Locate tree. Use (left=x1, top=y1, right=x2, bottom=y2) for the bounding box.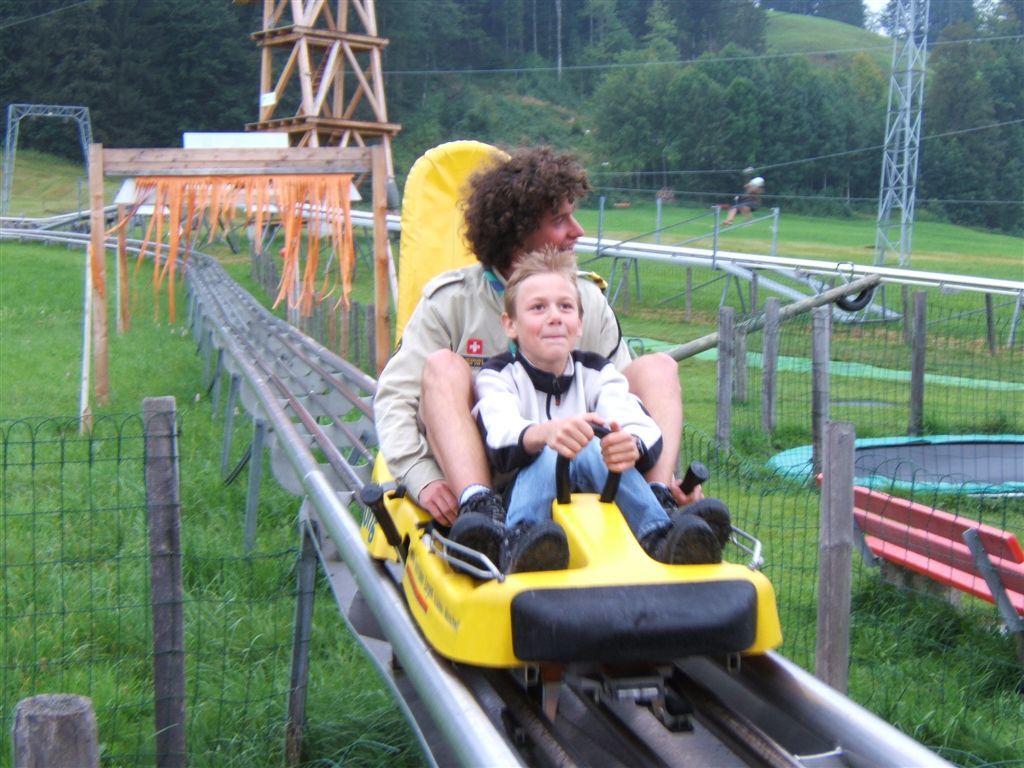
(left=0, top=0, right=322, bottom=179).
